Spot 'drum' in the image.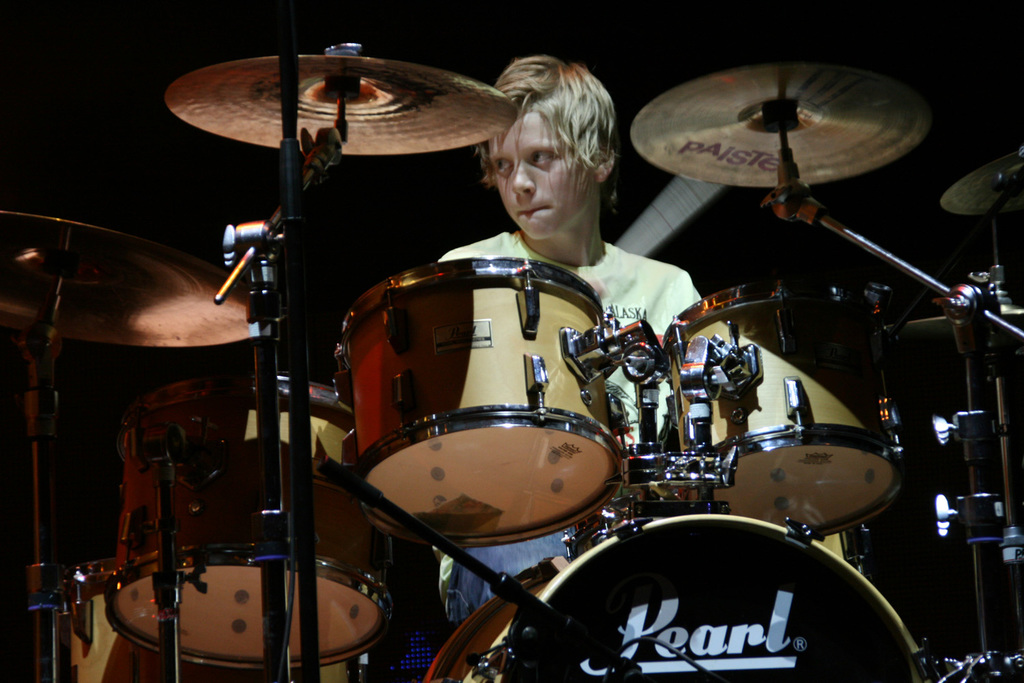
'drum' found at 814, 534, 856, 563.
